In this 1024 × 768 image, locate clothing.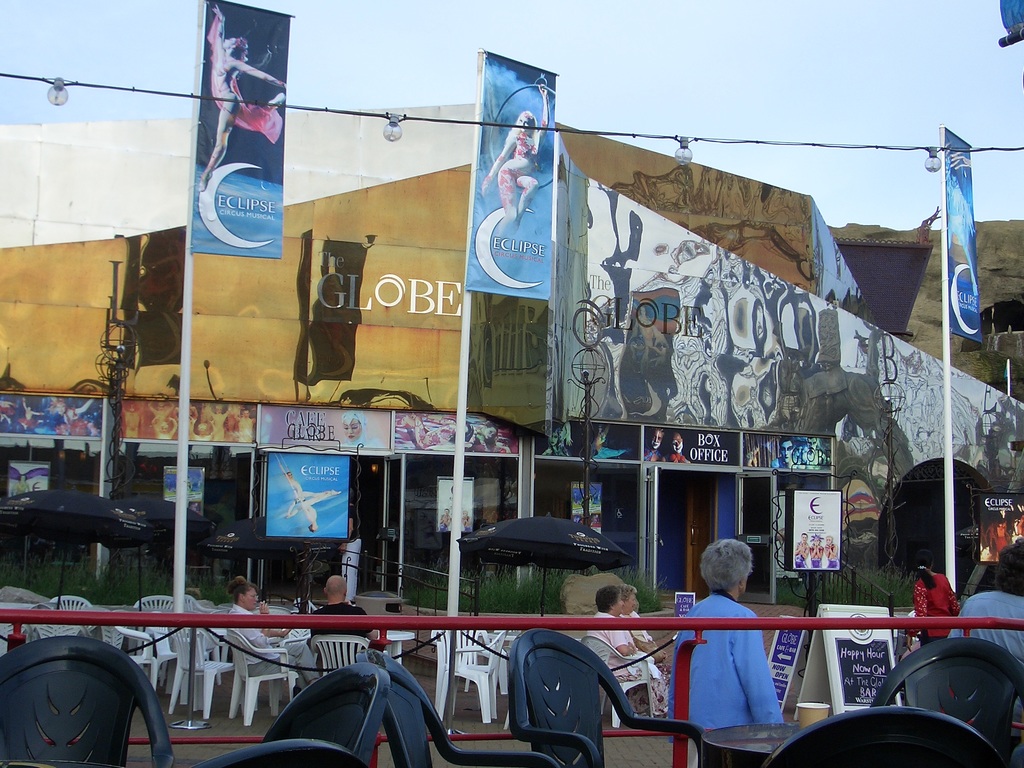
Bounding box: pyautogui.locateOnScreen(342, 505, 356, 599).
